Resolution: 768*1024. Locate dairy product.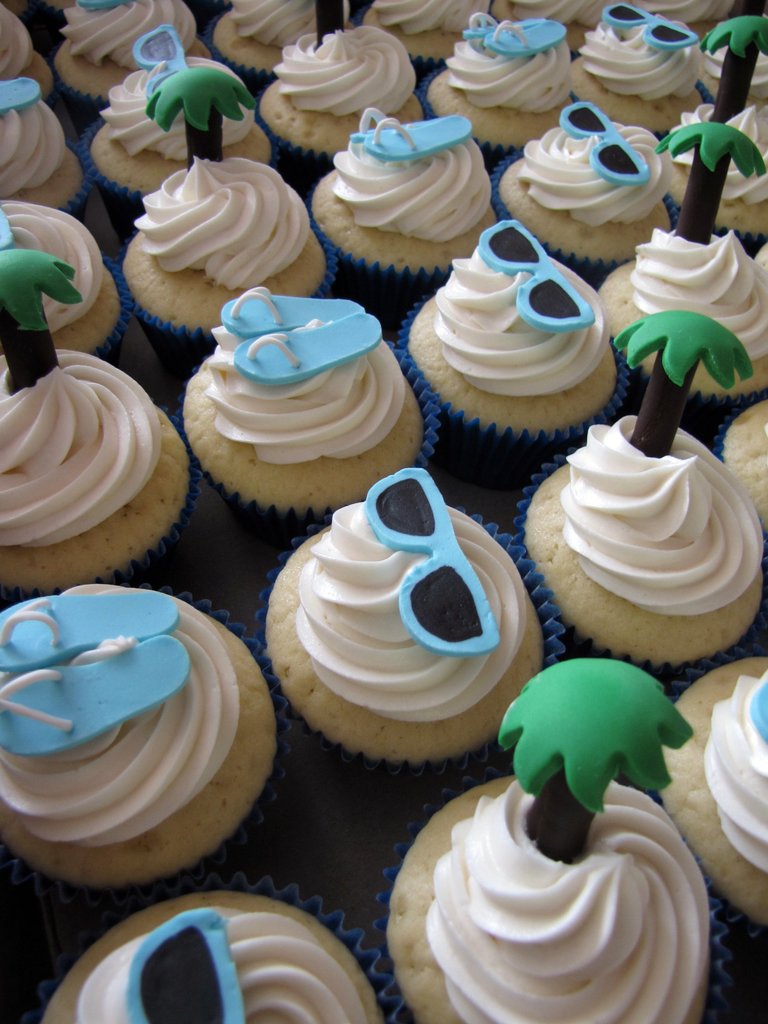
134,66,308,286.
